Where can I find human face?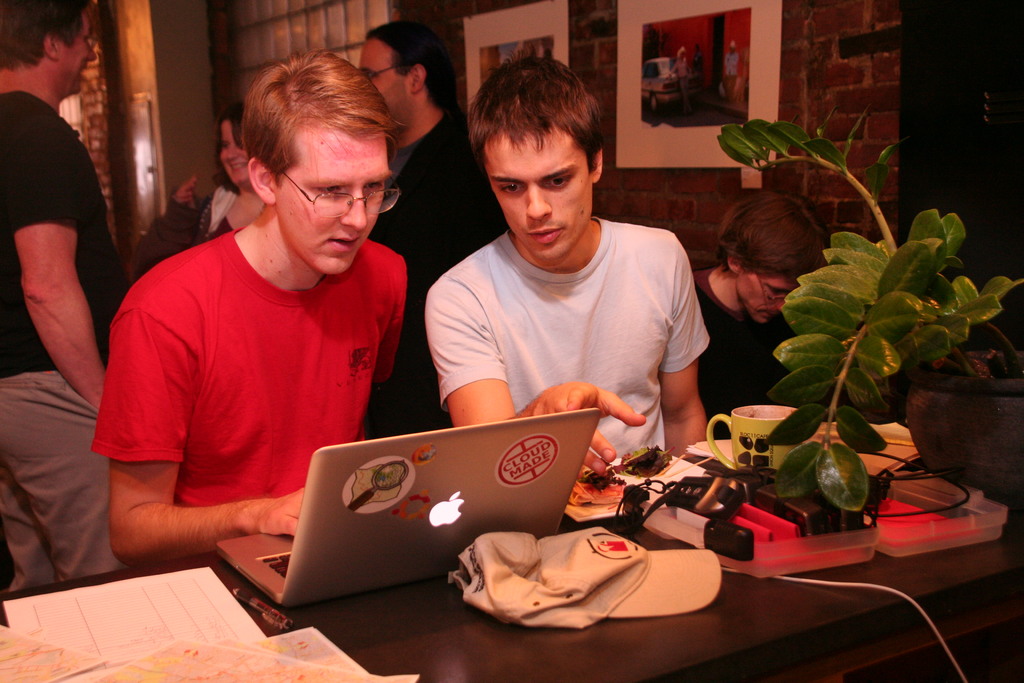
You can find it at {"x1": 60, "y1": 14, "x2": 95, "y2": 92}.
